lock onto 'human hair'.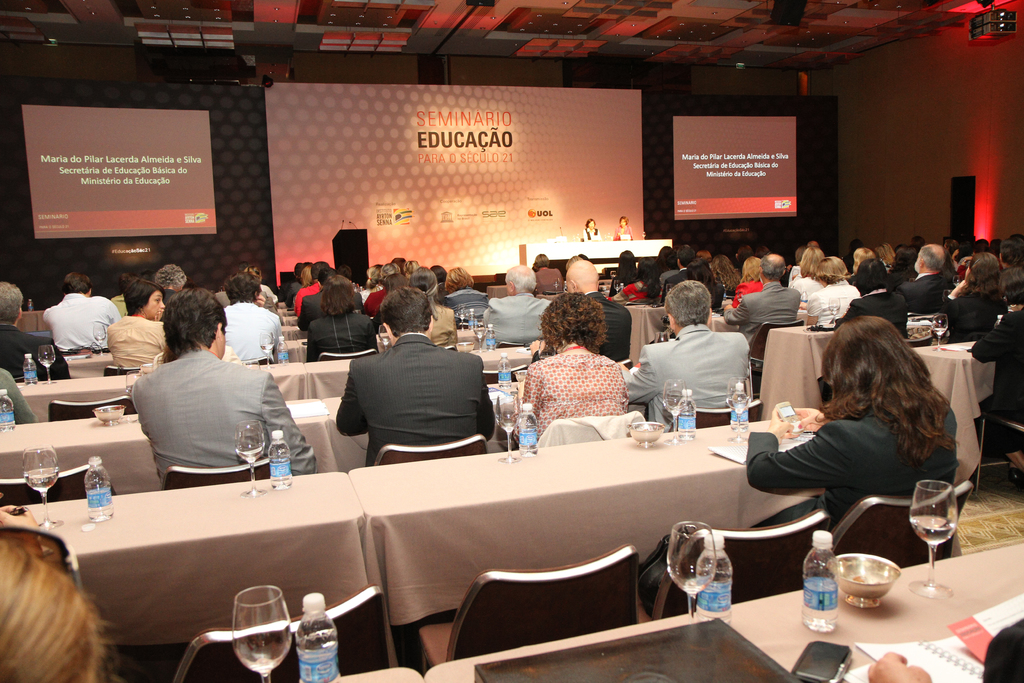
Locked: (618,213,630,227).
